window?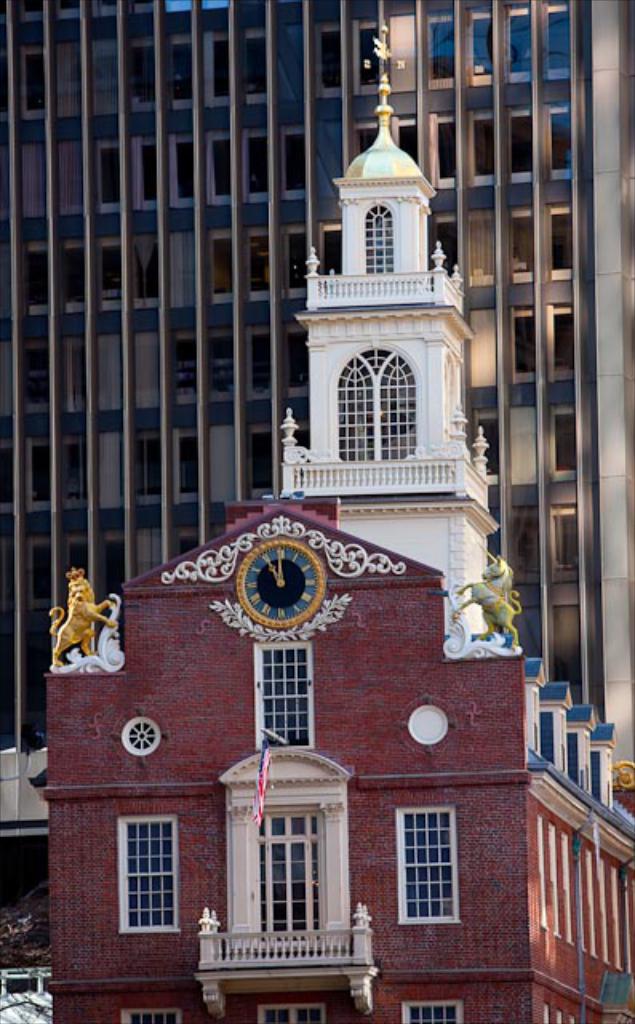
[408,1003,473,1022]
